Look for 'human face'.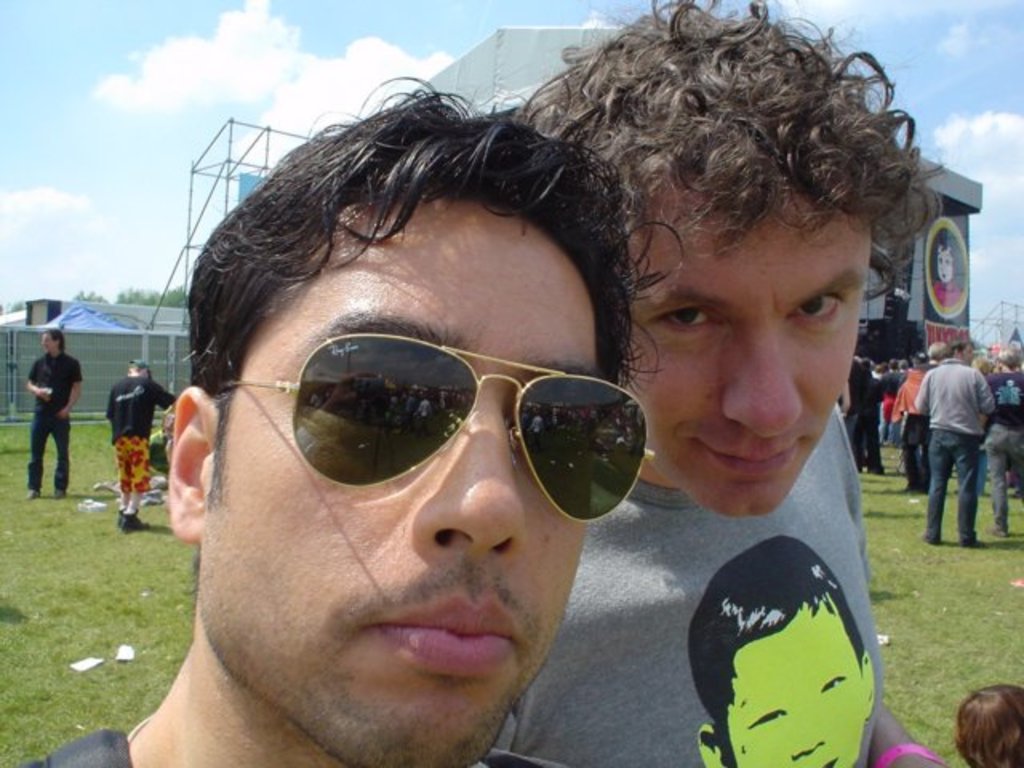
Found: BBox(731, 598, 867, 766).
